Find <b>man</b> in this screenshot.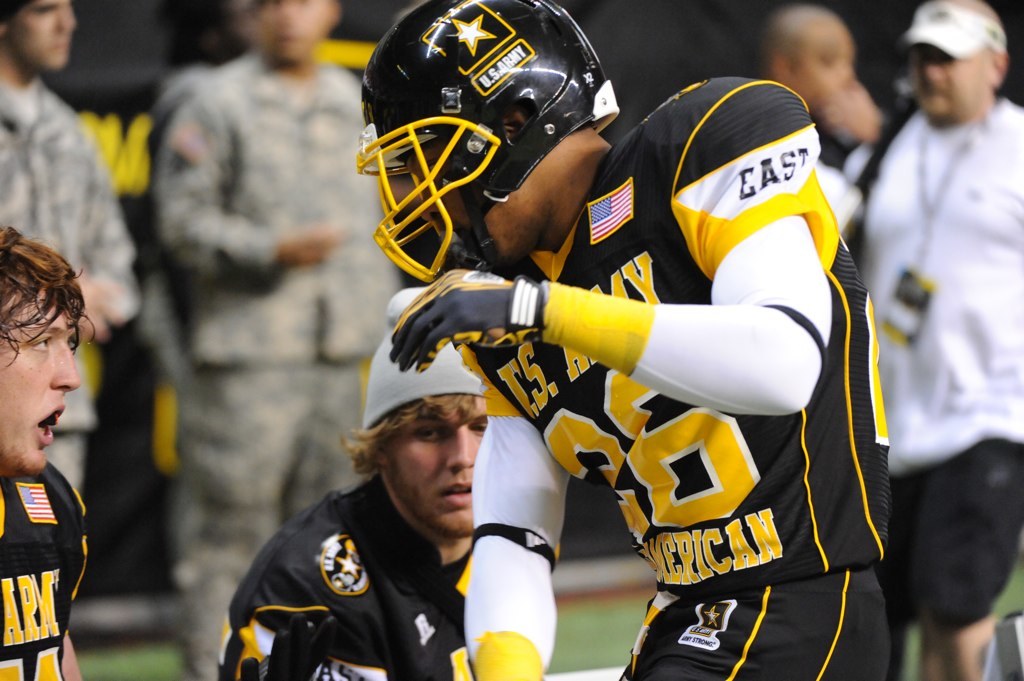
The bounding box for <b>man</b> is locate(865, 1, 1023, 680).
